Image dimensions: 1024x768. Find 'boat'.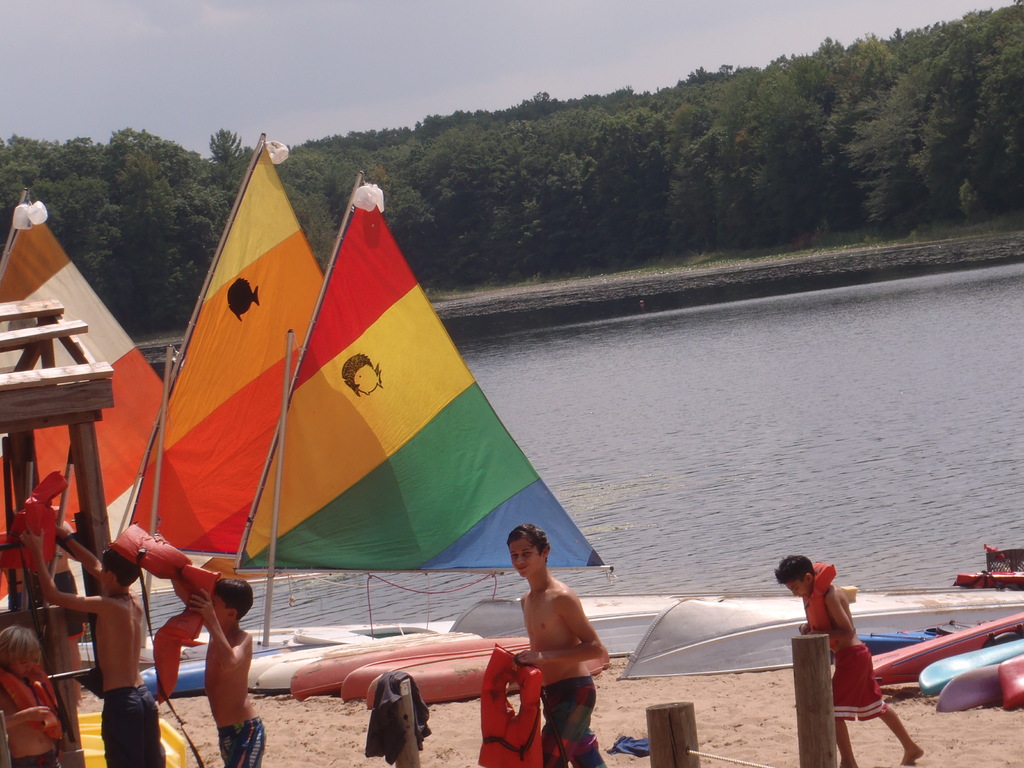
[1002,670,1023,707].
